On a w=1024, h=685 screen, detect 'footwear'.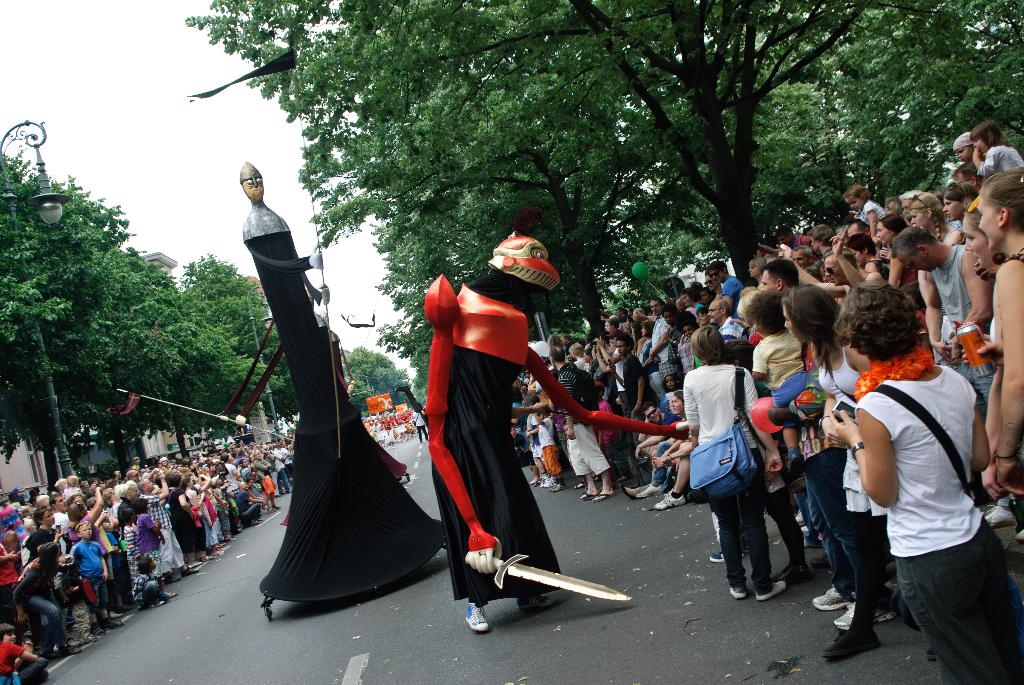
l=983, t=502, r=1014, b=531.
